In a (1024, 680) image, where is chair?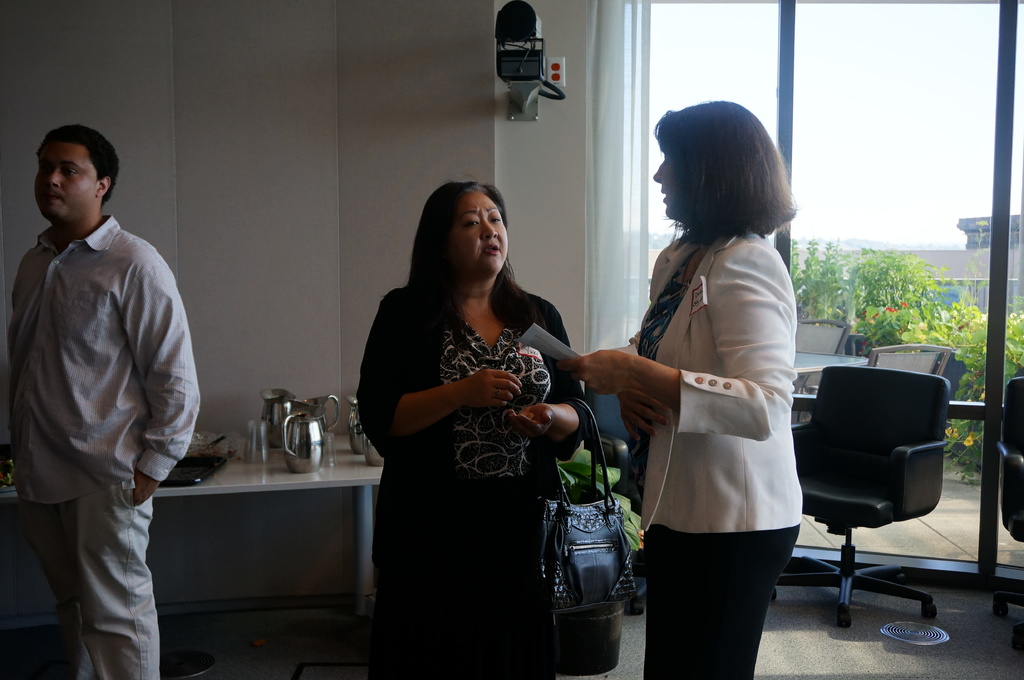
bbox(589, 381, 643, 618).
